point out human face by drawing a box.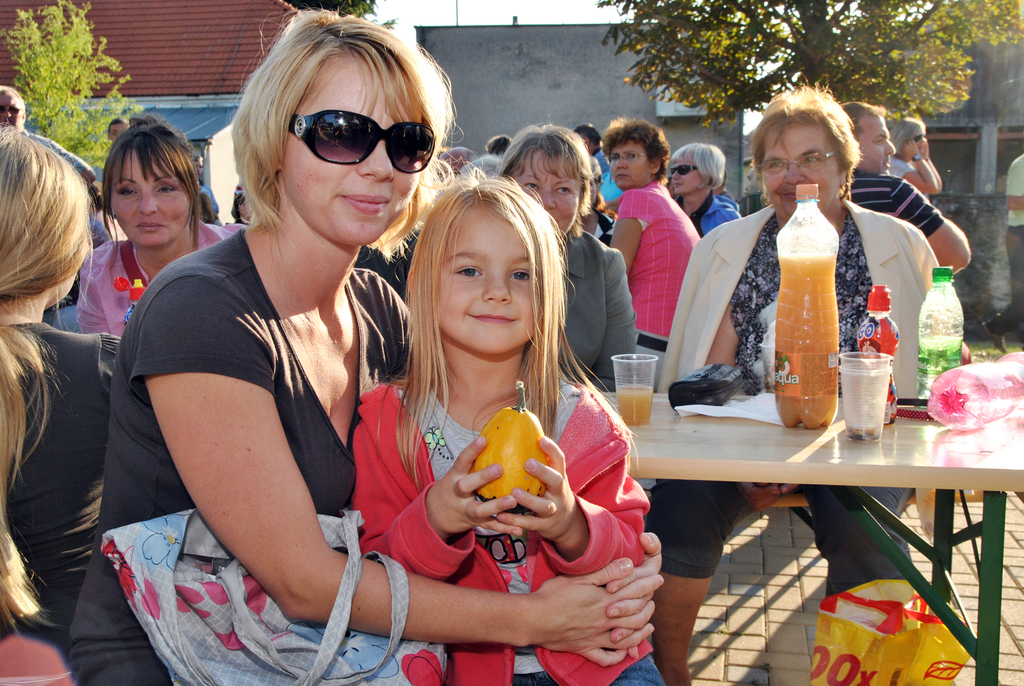
{"left": 763, "top": 122, "right": 836, "bottom": 218}.
